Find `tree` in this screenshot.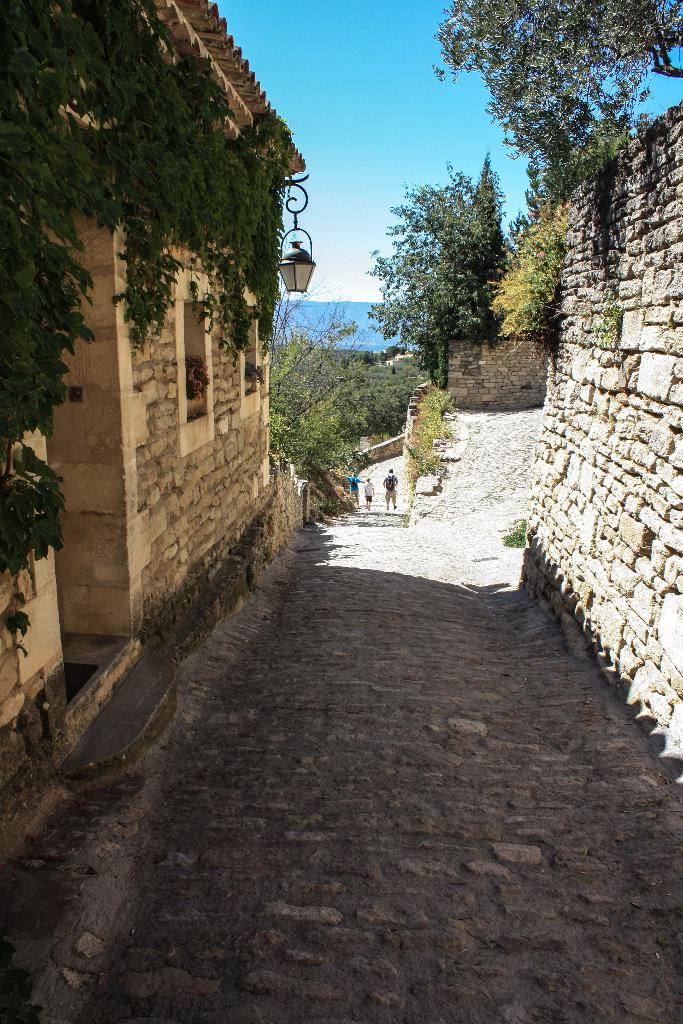
The bounding box for `tree` is bbox=[156, 447, 324, 636].
